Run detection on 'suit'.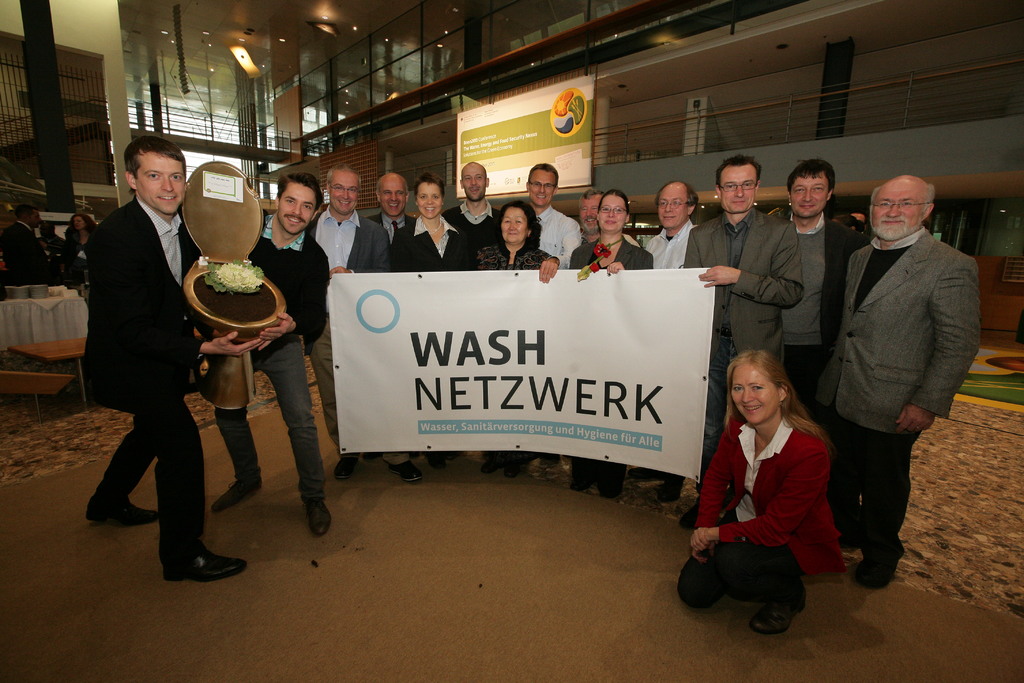
Result: select_region(682, 215, 804, 493).
